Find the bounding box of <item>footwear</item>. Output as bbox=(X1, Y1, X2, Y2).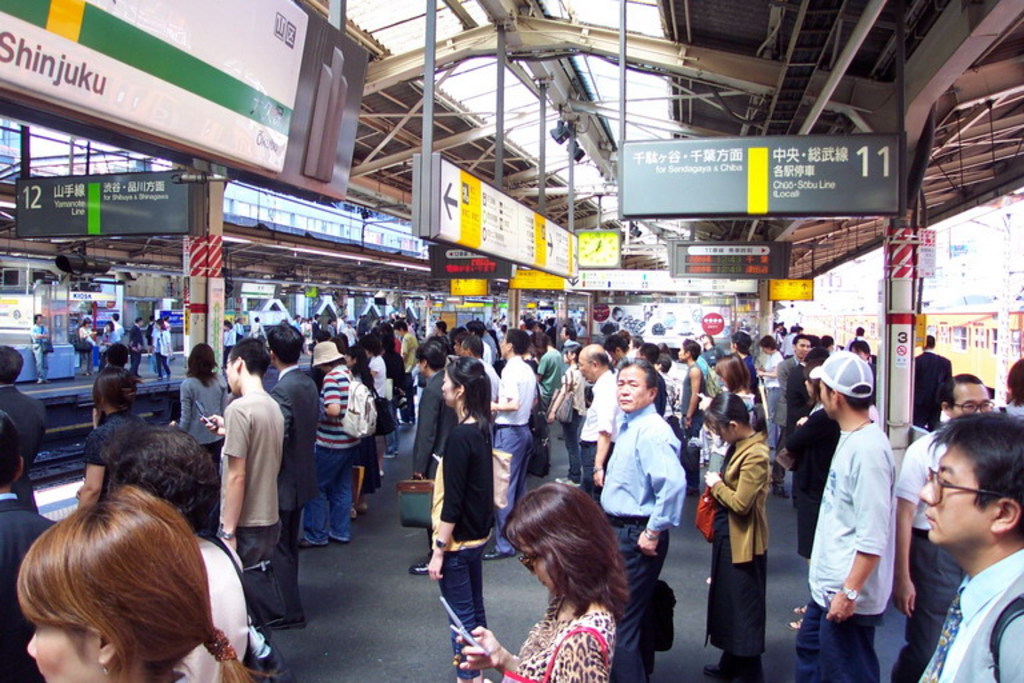
bbox=(388, 450, 396, 459).
